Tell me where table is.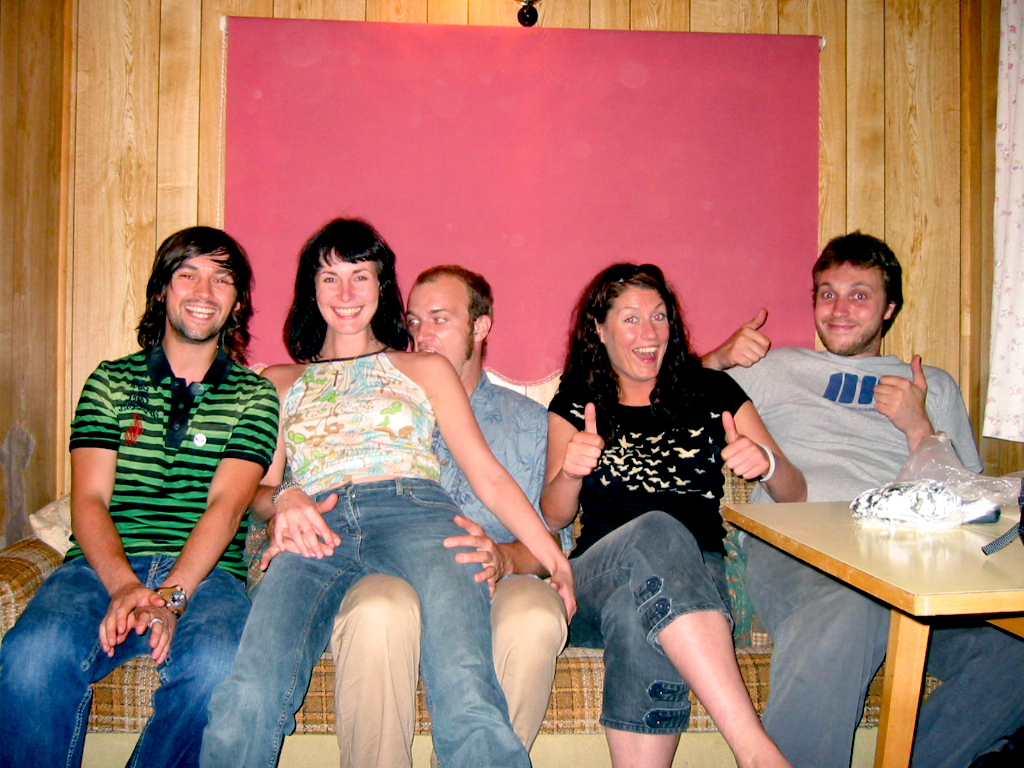
table is at <region>714, 434, 1015, 755</region>.
